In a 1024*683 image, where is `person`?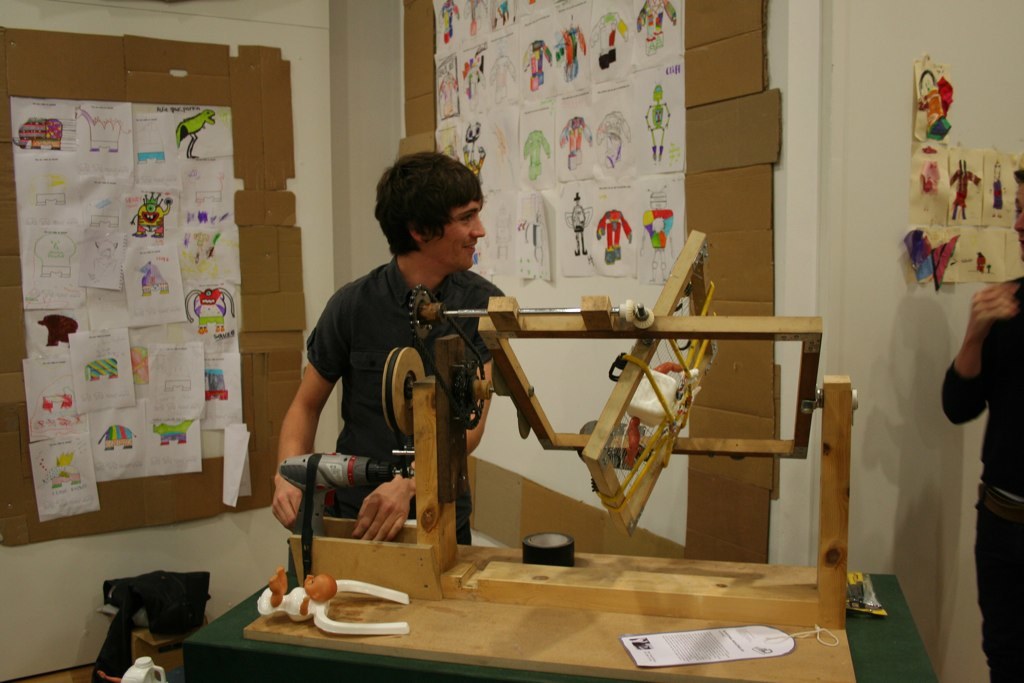
Rect(337, 184, 517, 614).
